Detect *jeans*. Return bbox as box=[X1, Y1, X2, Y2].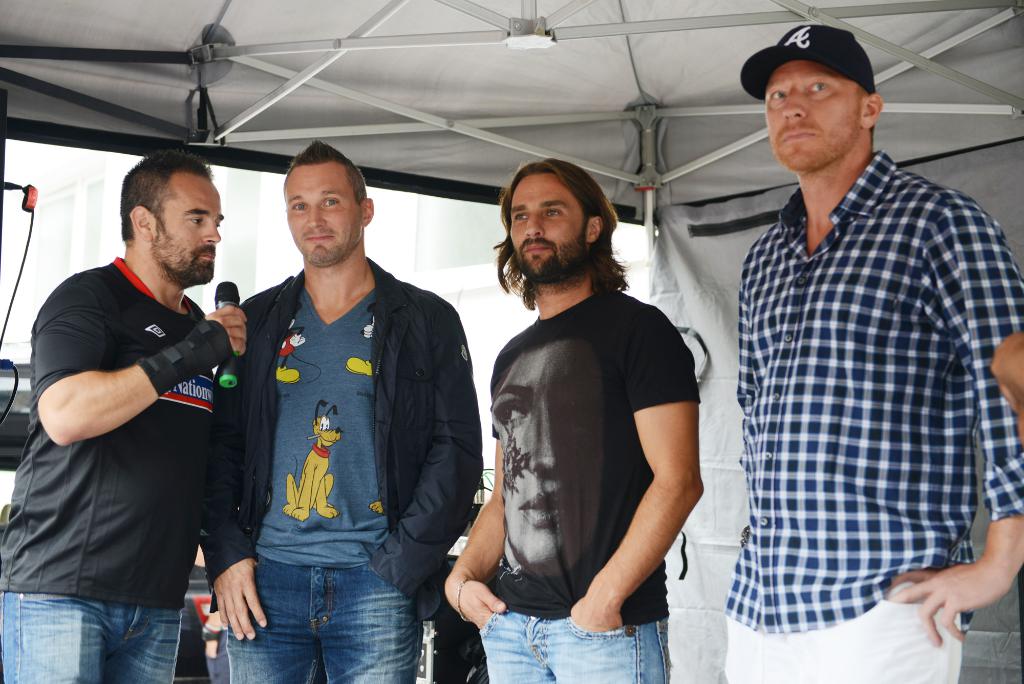
box=[220, 543, 420, 677].
